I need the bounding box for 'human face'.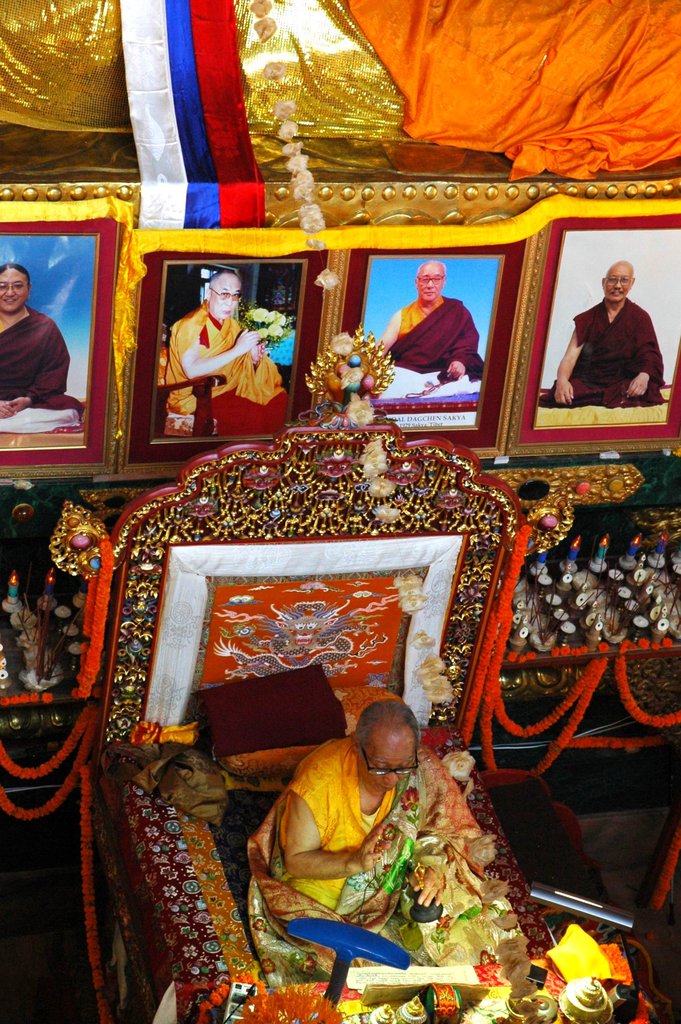
Here it is: x1=360, y1=732, x2=414, y2=793.
